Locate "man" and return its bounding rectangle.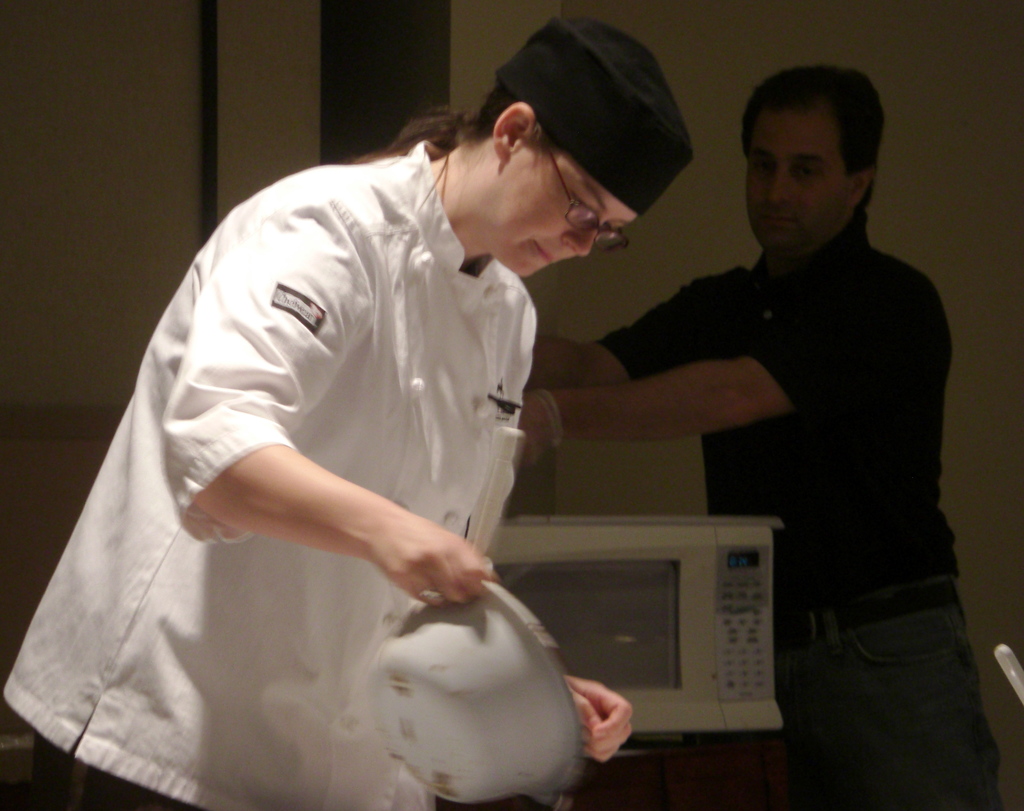
detection(508, 59, 1002, 810).
